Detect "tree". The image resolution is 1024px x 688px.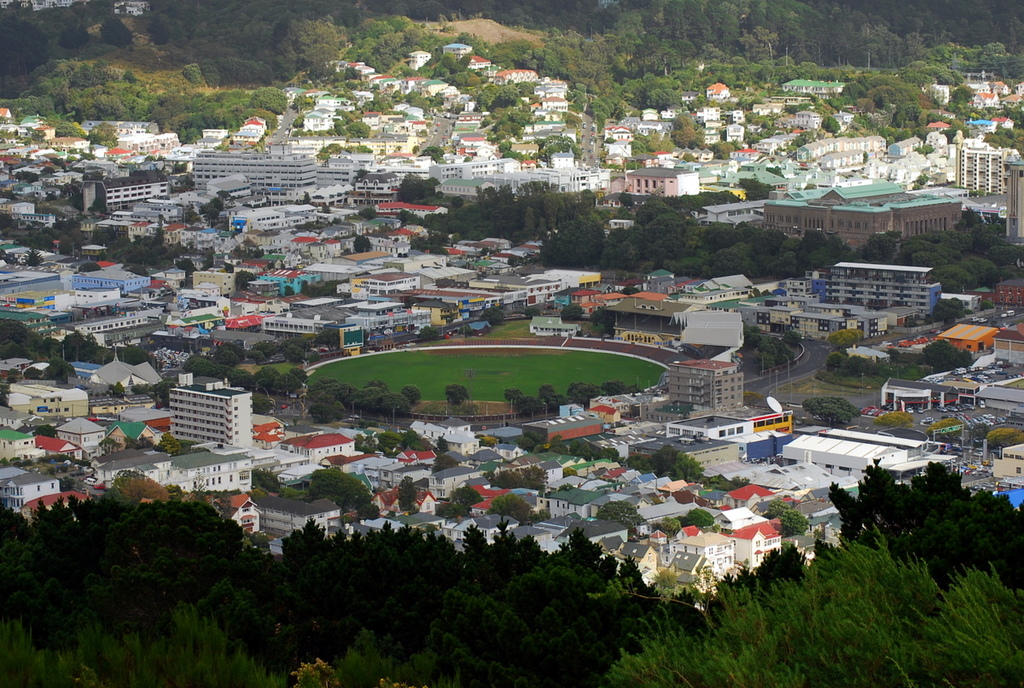
left=197, top=189, right=228, bottom=219.
